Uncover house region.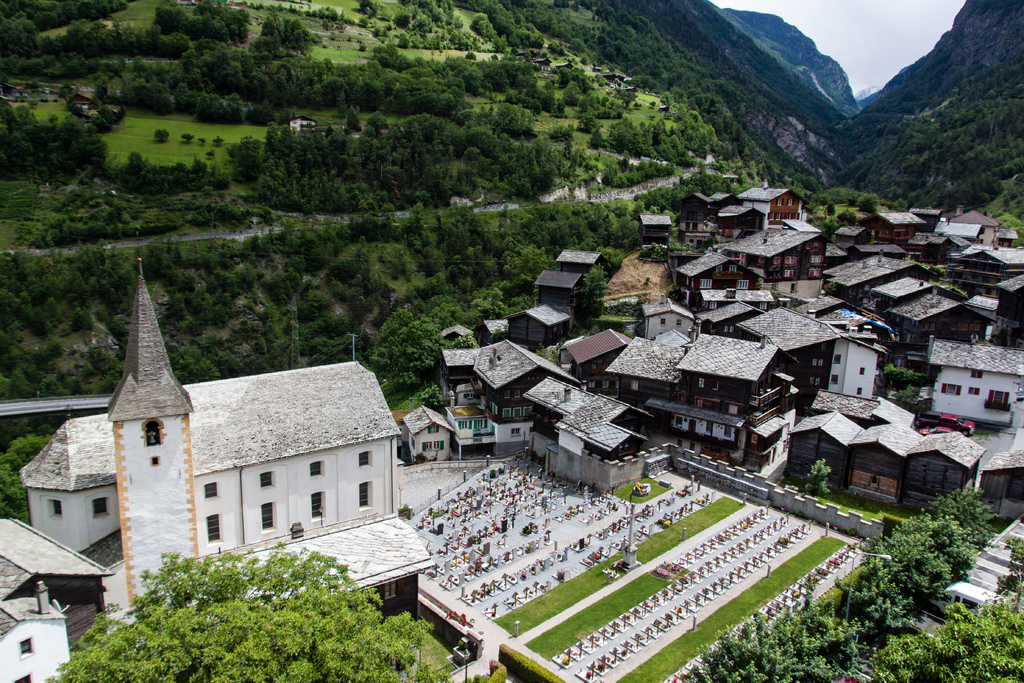
Uncovered: <box>682,327,800,484</box>.
